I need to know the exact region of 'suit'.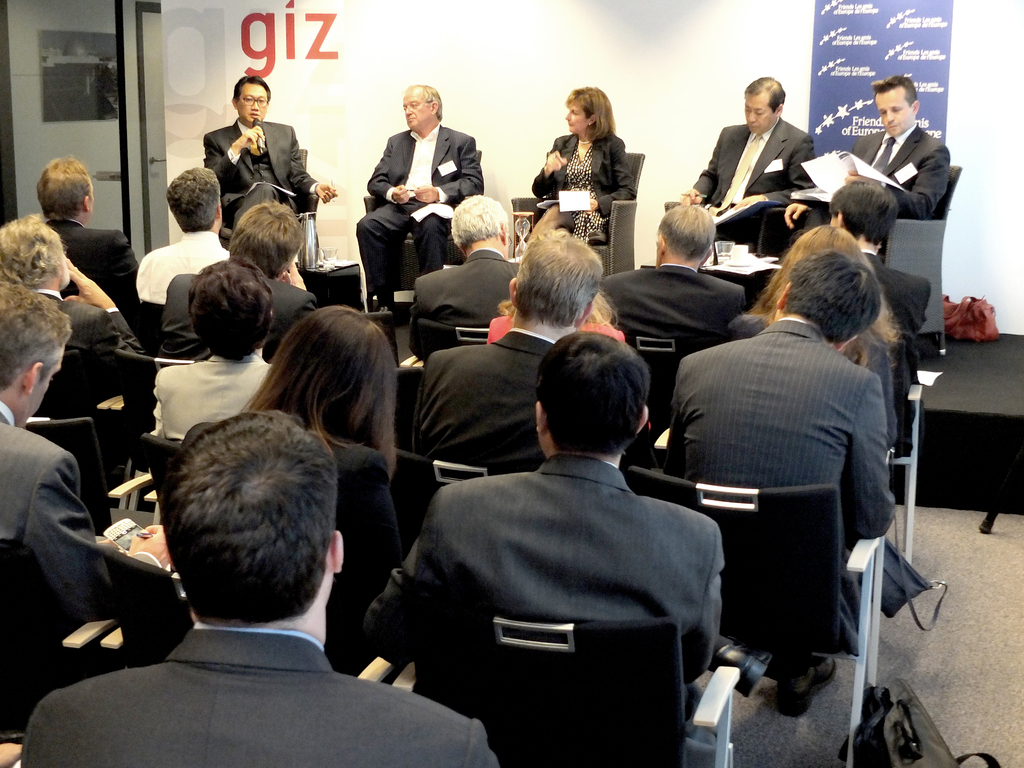
Region: select_region(670, 319, 893, 582).
